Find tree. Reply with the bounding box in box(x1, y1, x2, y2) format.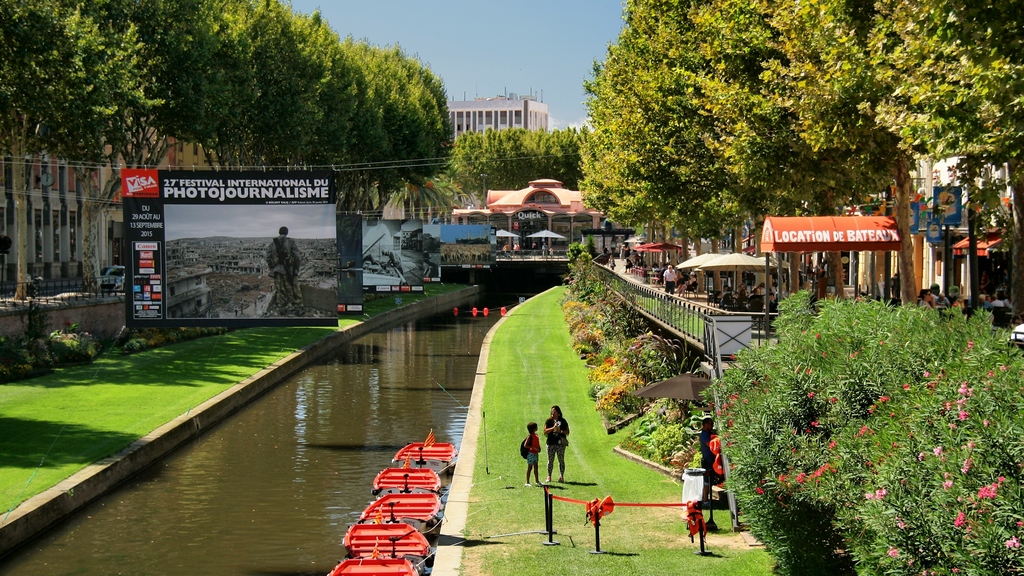
box(513, 123, 593, 180).
